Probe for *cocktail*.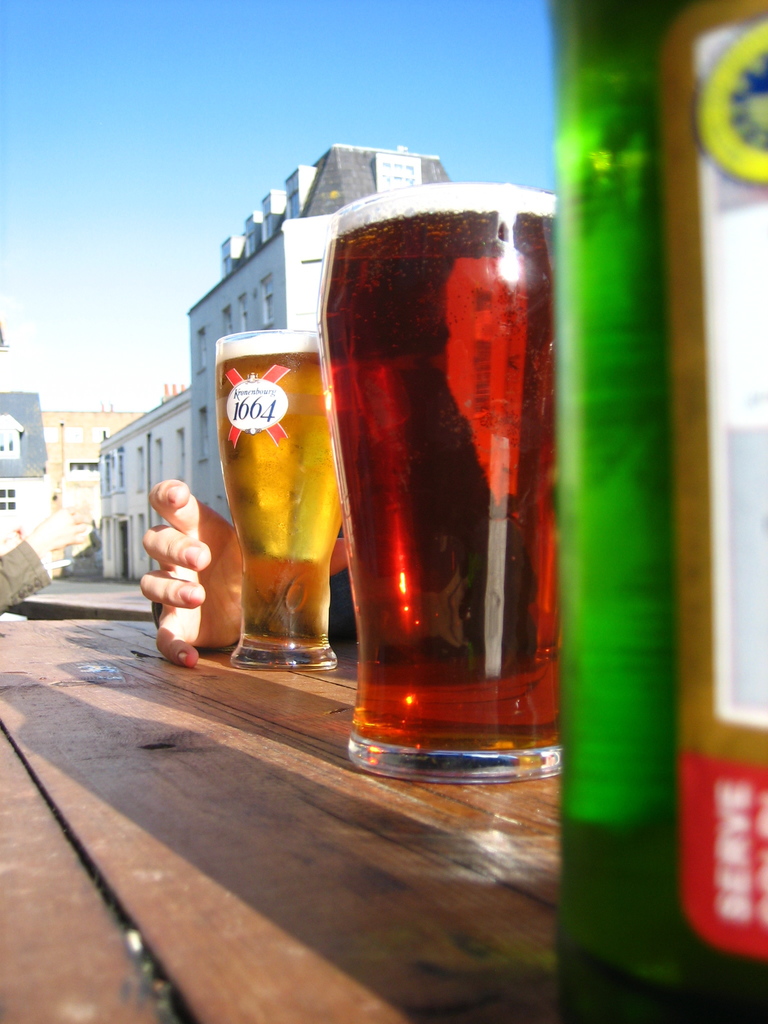
Probe result: crop(306, 183, 561, 790).
